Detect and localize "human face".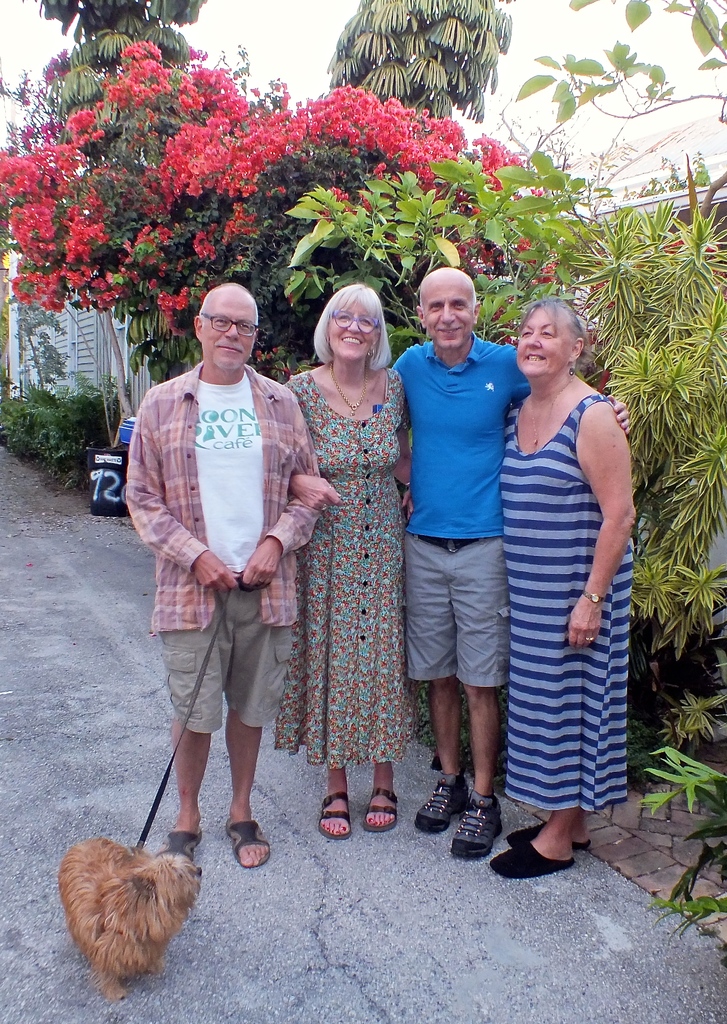
Localized at <region>330, 300, 378, 364</region>.
